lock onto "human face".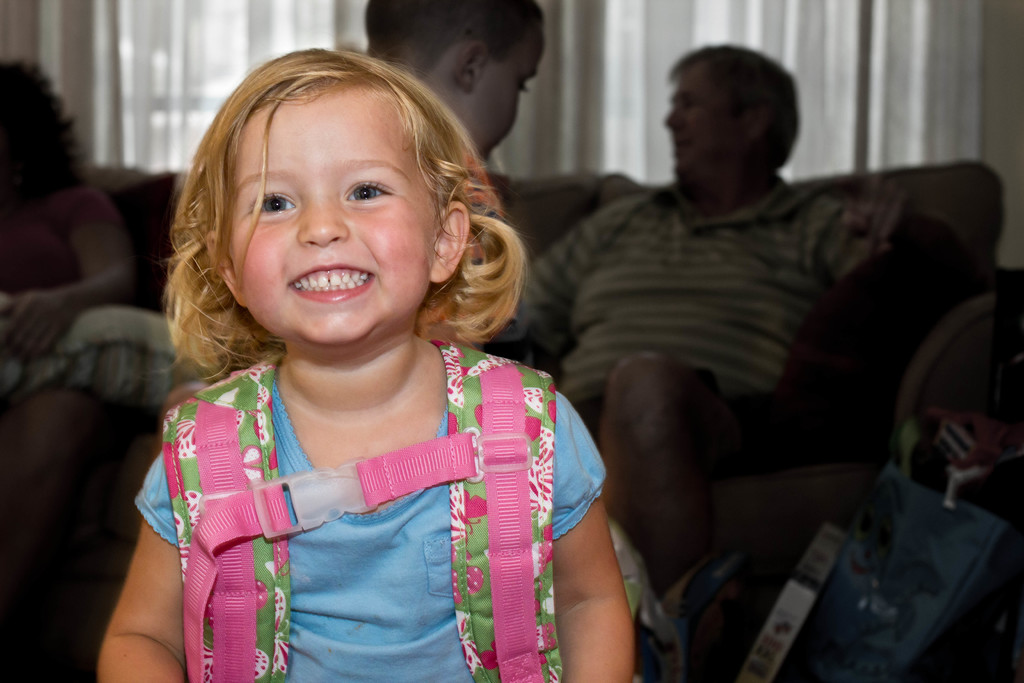
Locked: 223/85/436/350.
